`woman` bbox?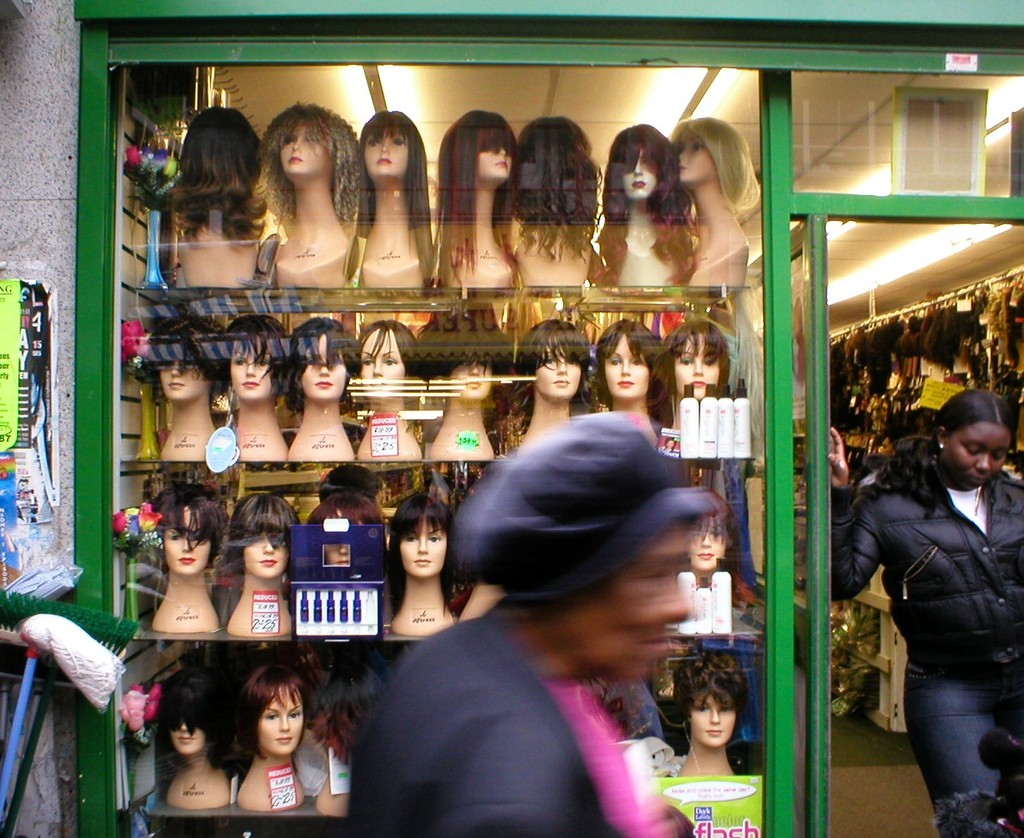
(left=168, top=106, right=273, bottom=304)
